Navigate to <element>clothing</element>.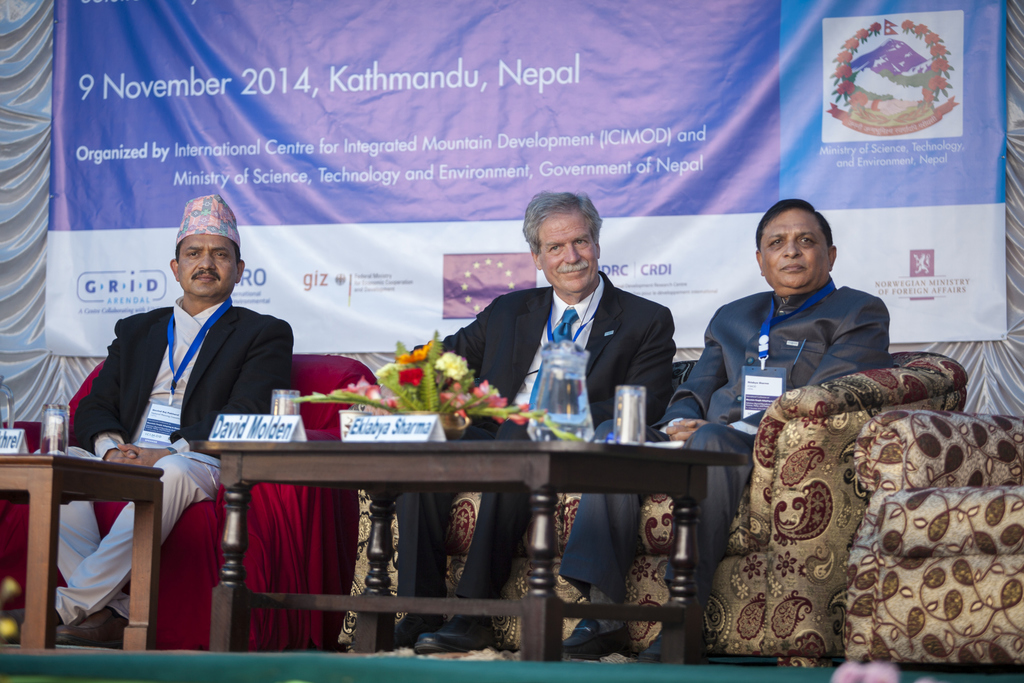
Navigation target: (left=553, top=273, right=894, bottom=609).
